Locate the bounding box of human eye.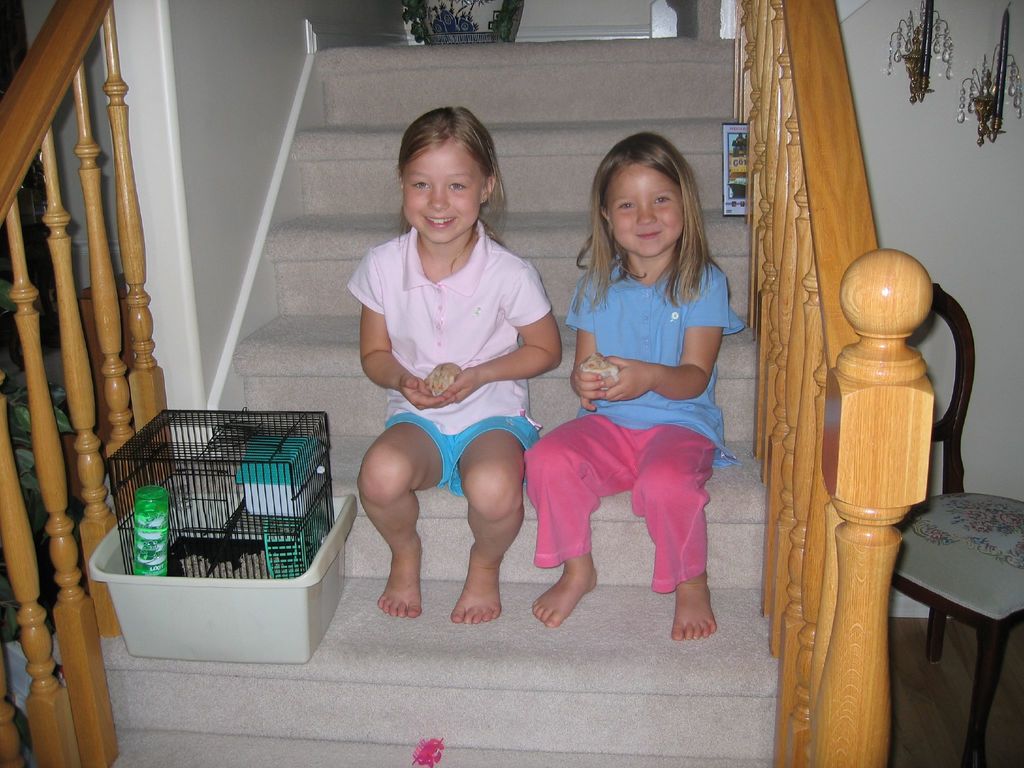
Bounding box: {"x1": 617, "y1": 199, "x2": 637, "y2": 212}.
